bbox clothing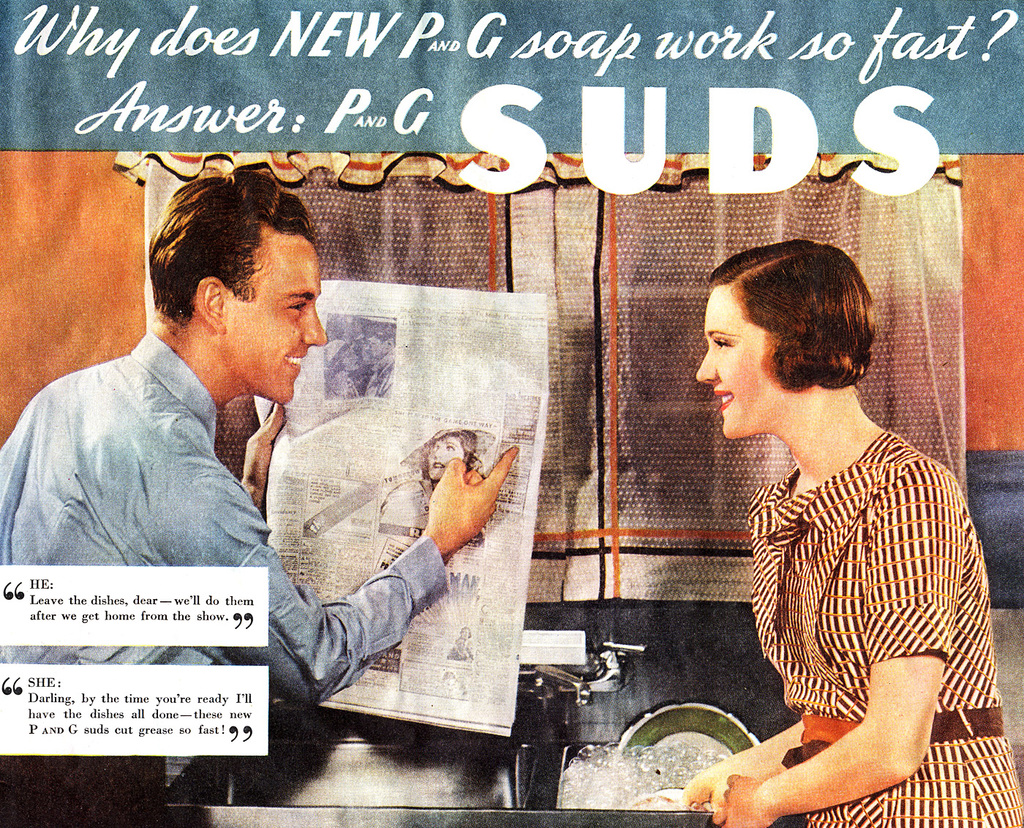
{"left": 0, "top": 753, "right": 164, "bottom": 827}
